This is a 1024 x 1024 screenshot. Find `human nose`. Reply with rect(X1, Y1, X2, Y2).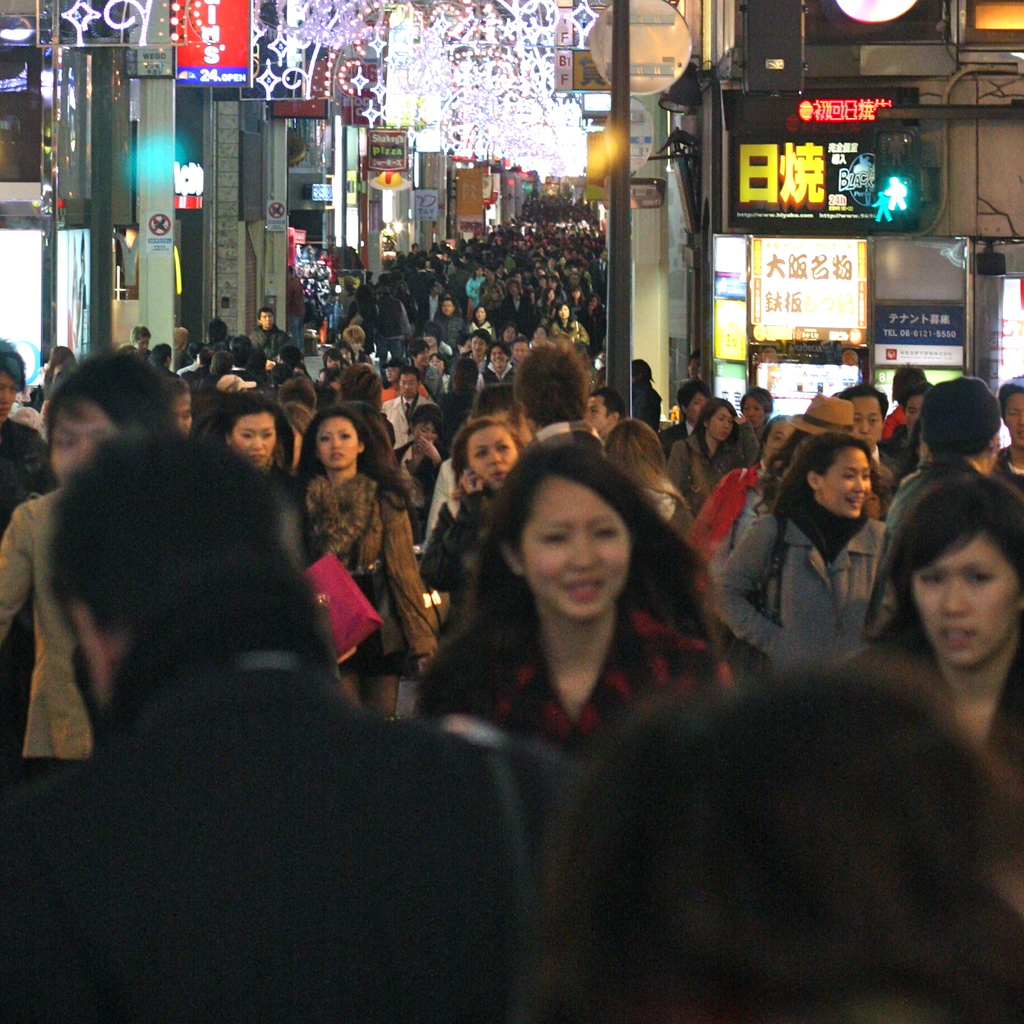
rect(851, 477, 870, 493).
